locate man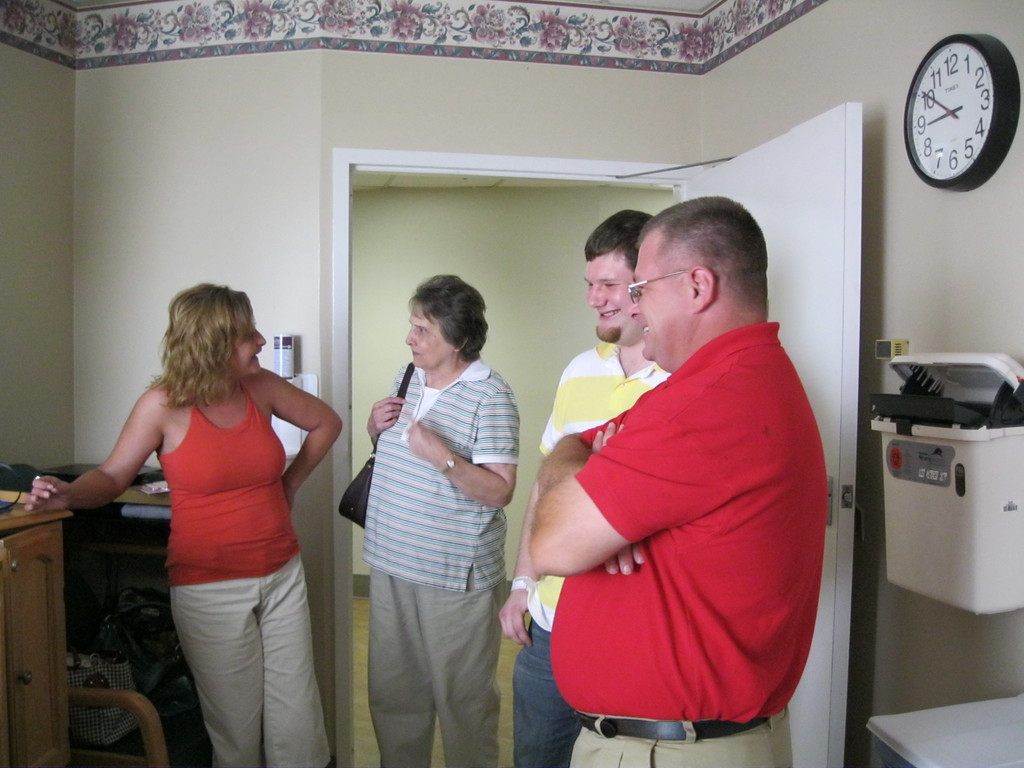
<box>499,207,674,767</box>
